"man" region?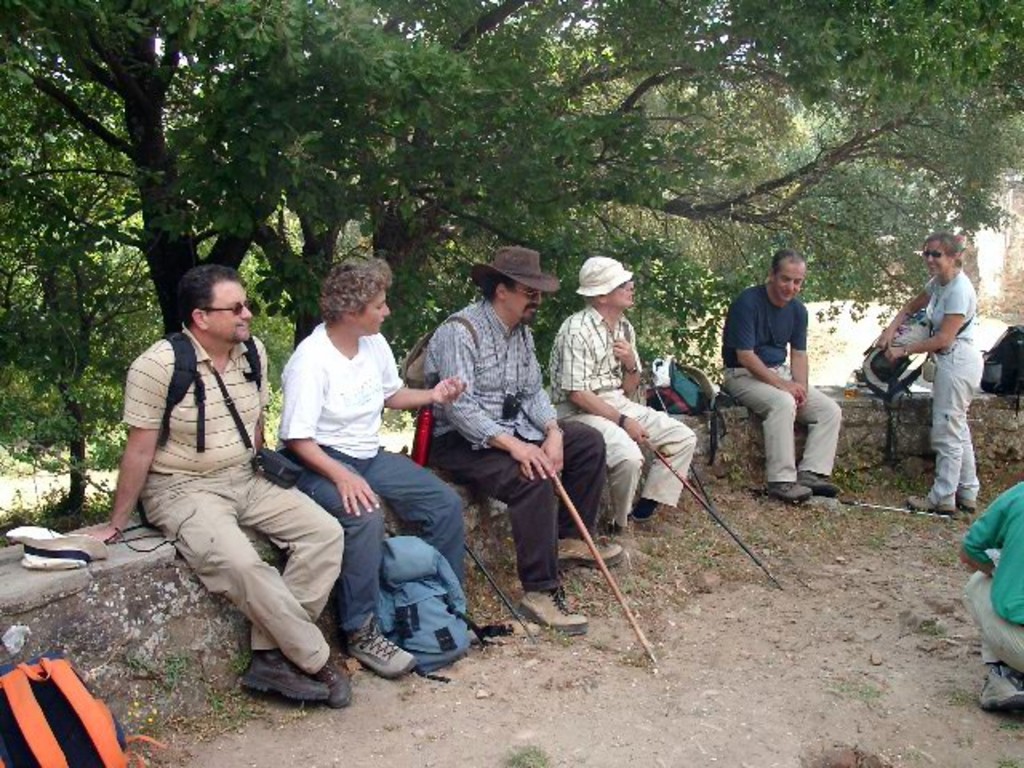
(x1=82, y1=262, x2=352, y2=707)
